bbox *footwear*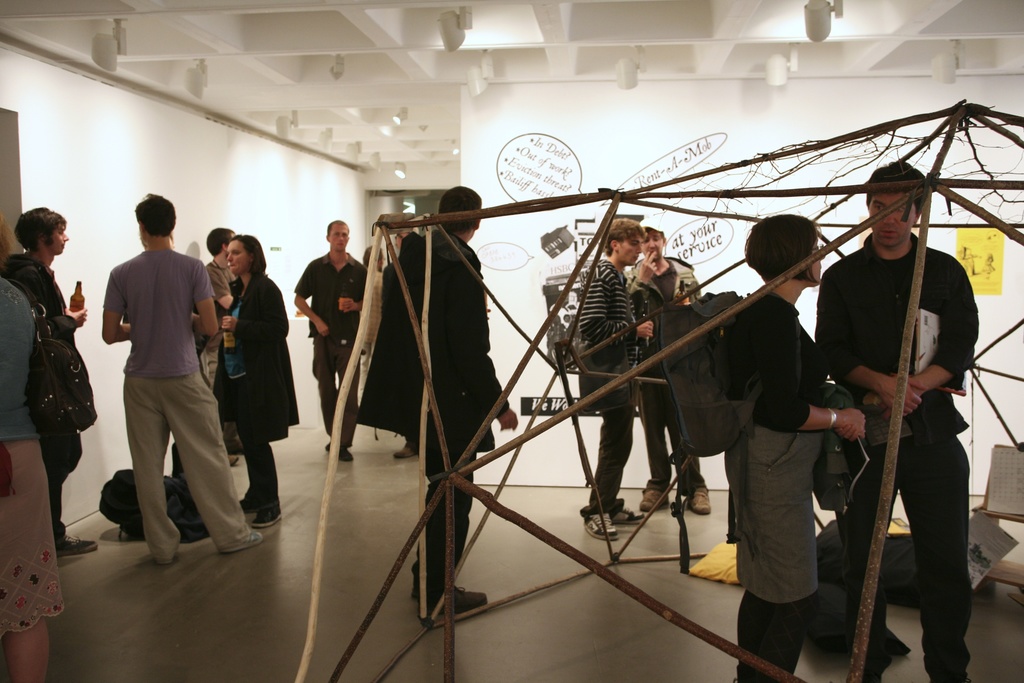
region(580, 511, 619, 536)
